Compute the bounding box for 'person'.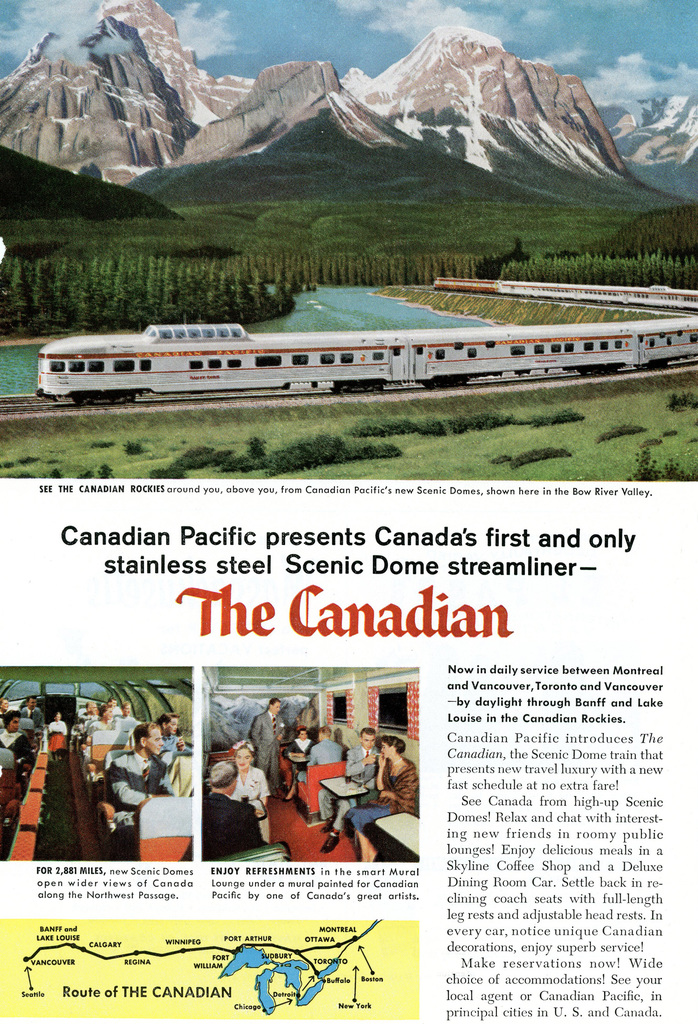
x1=299 y1=729 x2=345 y2=787.
